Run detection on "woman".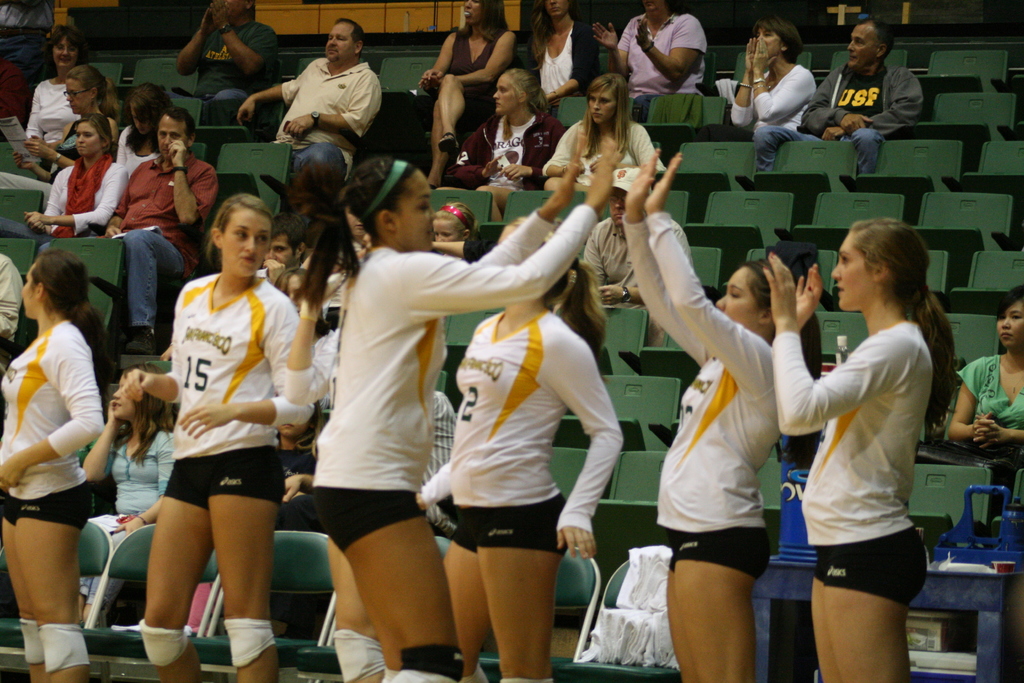
Result: l=67, t=357, r=175, b=622.
